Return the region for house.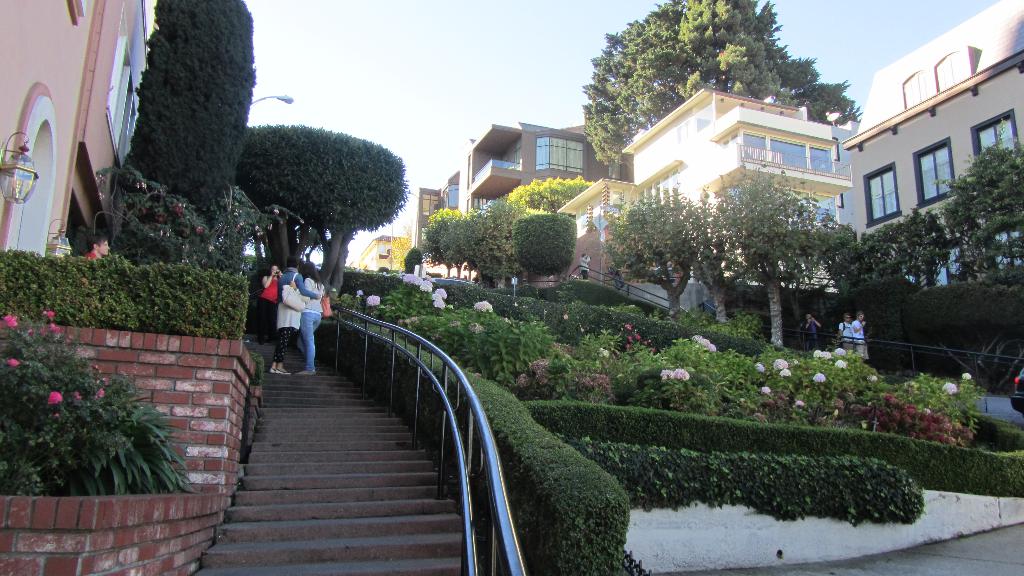
<bbox>849, 10, 1023, 266</bbox>.
